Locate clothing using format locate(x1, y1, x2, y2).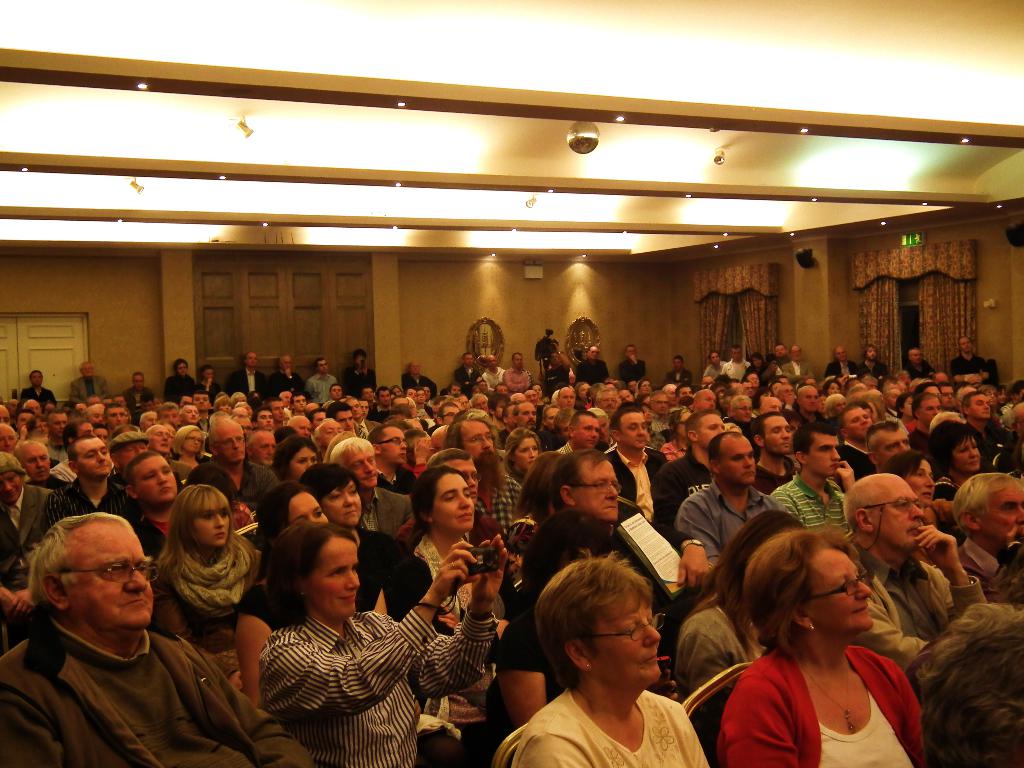
locate(346, 371, 377, 400).
